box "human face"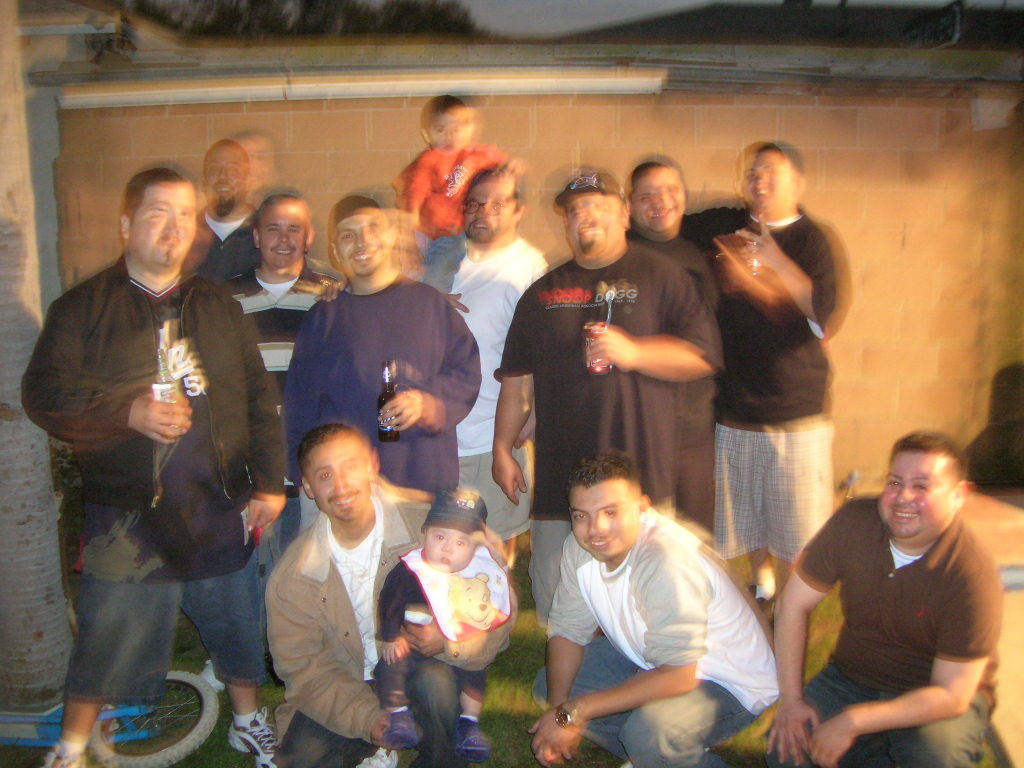
box(260, 206, 308, 269)
